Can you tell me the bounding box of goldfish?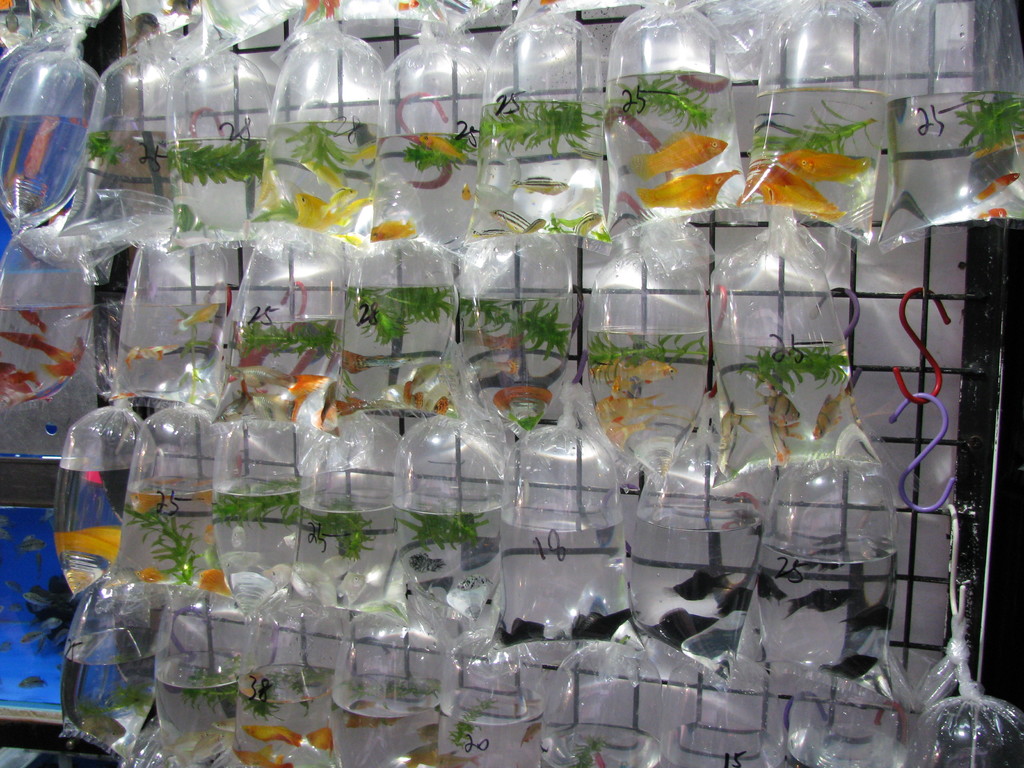
[x1=415, y1=134, x2=467, y2=165].
